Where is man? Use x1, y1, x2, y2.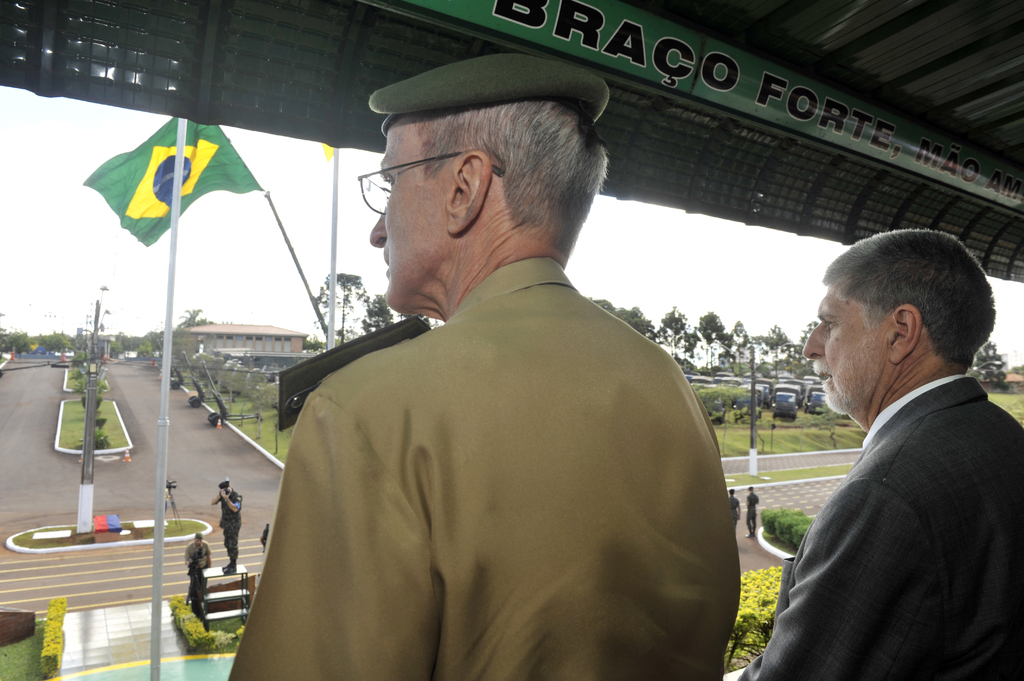
210, 477, 244, 573.
